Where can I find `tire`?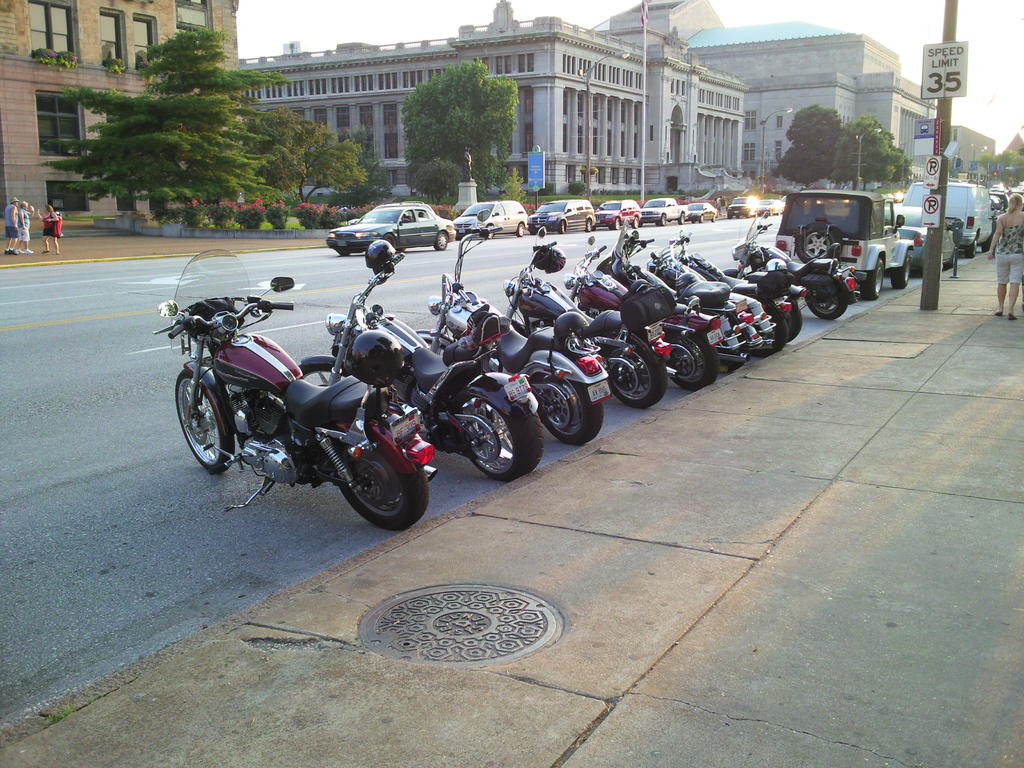
You can find it at 793/220/844/265.
